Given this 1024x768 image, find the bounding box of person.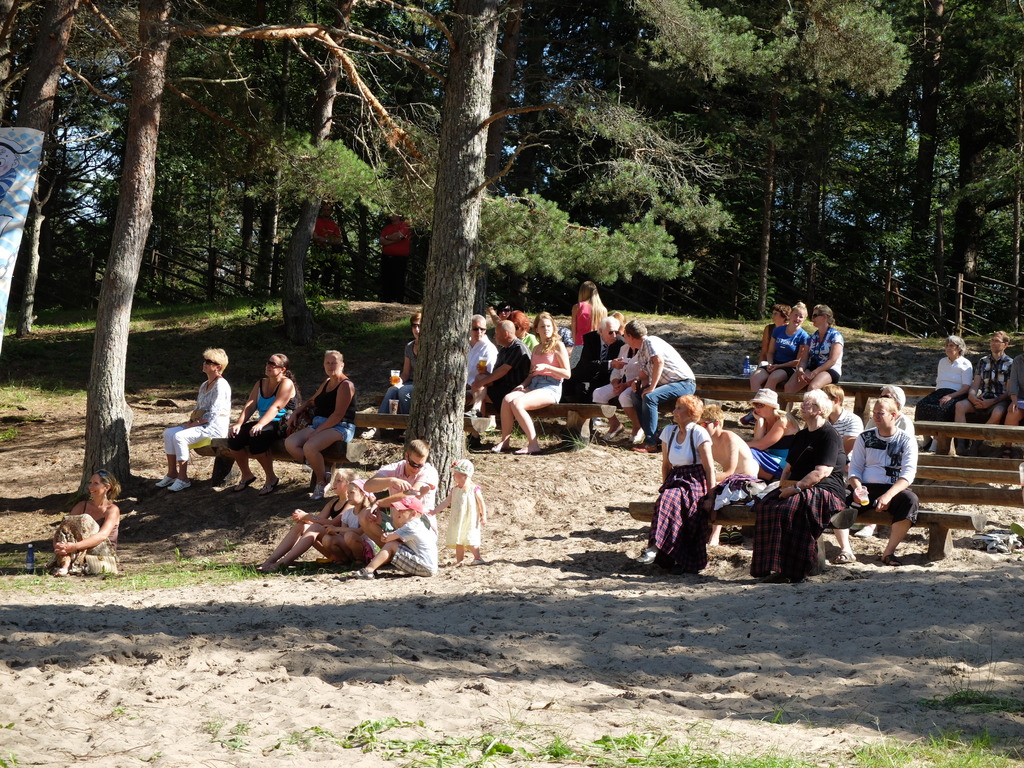
[x1=358, y1=312, x2=417, y2=440].
